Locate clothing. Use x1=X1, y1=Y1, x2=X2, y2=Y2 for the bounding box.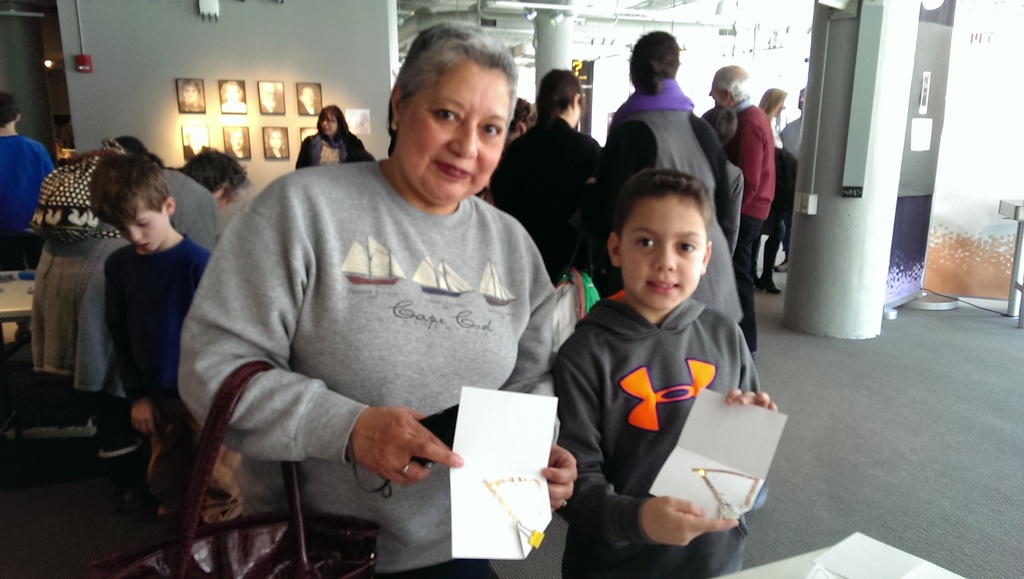
x1=536, y1=270, x2=780, y2=578.
